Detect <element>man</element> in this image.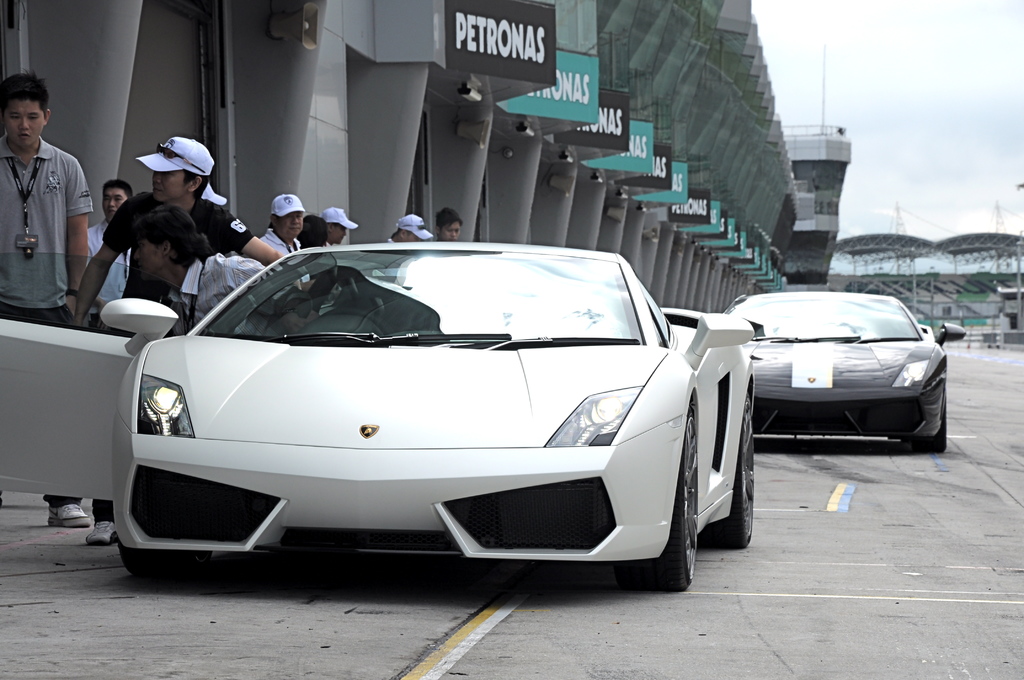
Detection: <box>80,173,138,334</box>.
